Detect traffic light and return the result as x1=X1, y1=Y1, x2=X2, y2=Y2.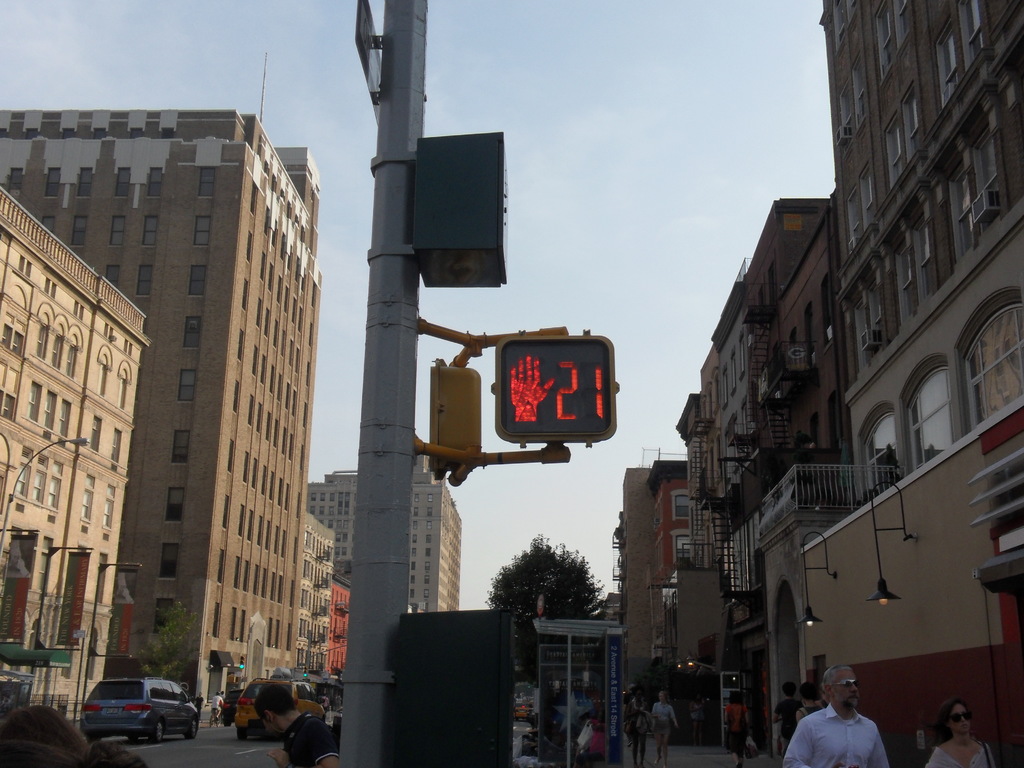
x1=303, y1=665, x2=307, y2=678.
